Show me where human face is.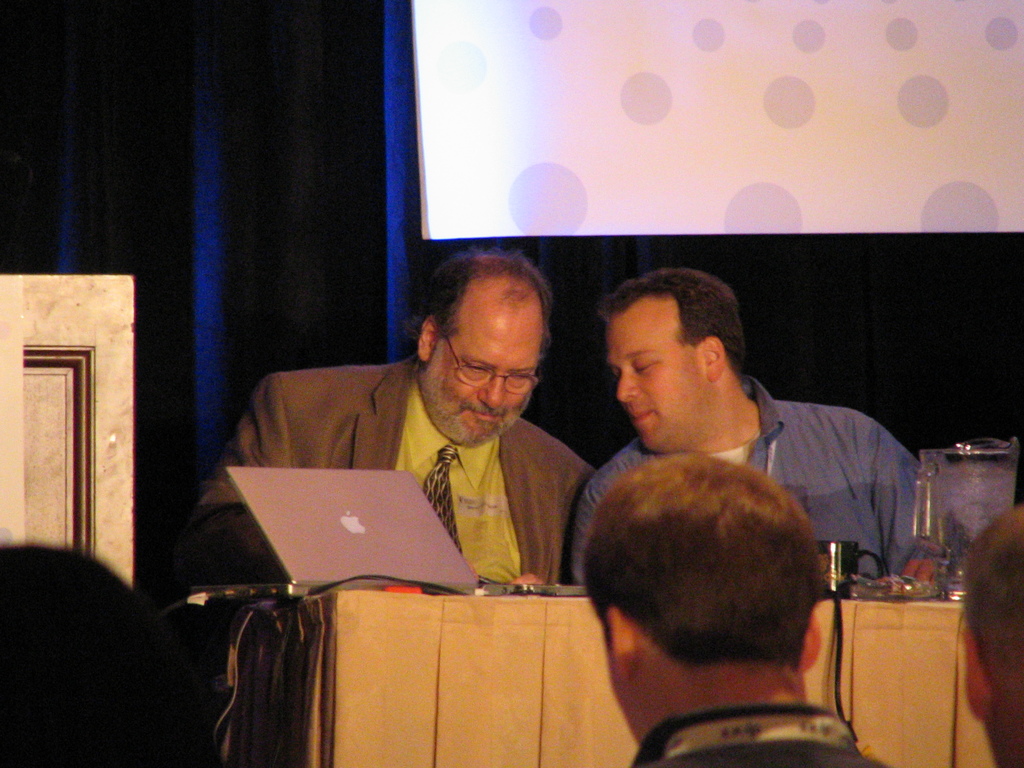
human face is at (x1=607, y1=312, x2=705, y2=455).
